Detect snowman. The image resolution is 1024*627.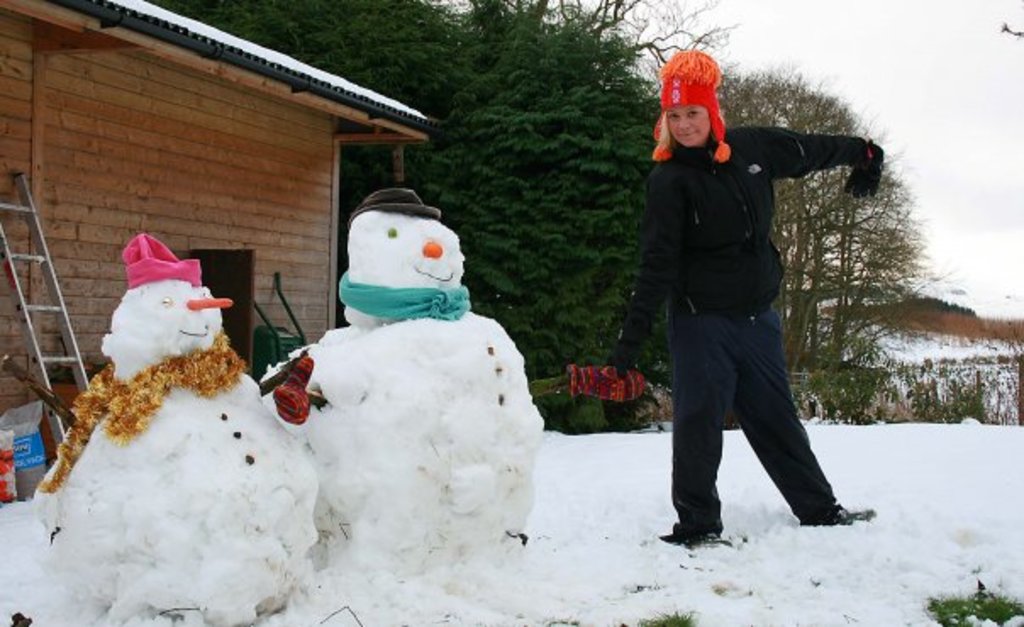
pyautogui.locateOnScreen(298, 185, 544, 561).
